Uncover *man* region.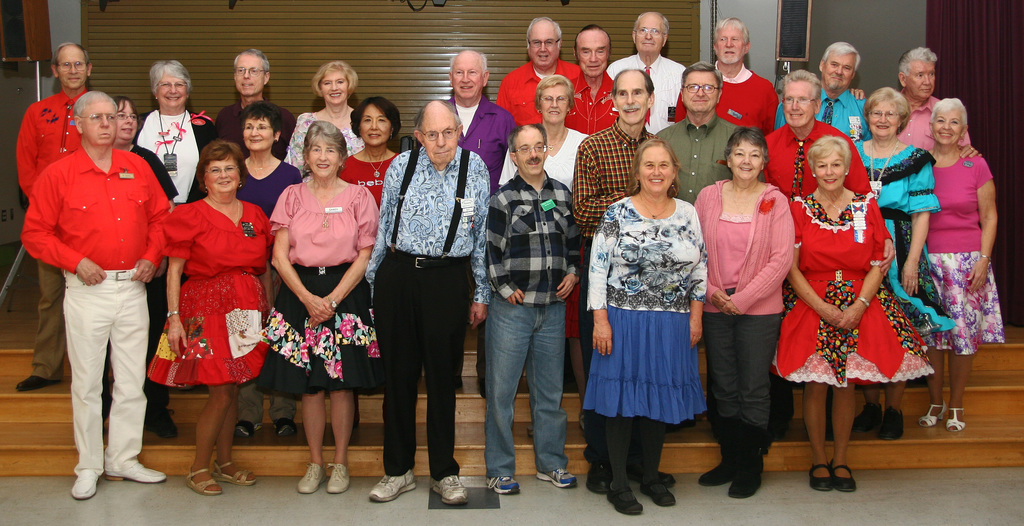
Uncovered: box(669, 17, 780, 156).
